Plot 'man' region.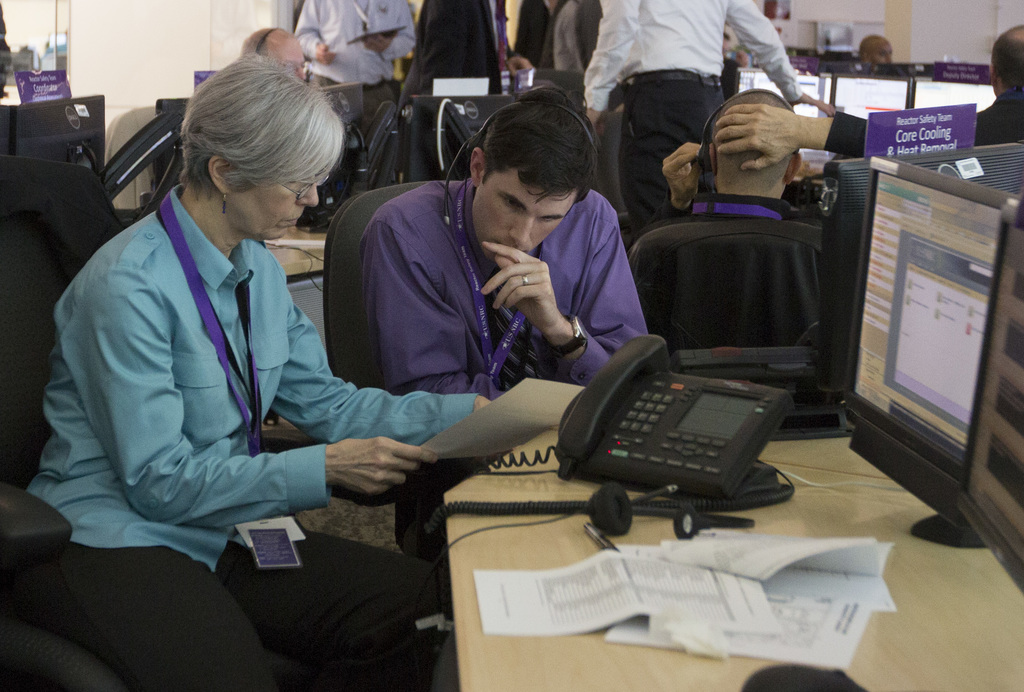
Plotted at {"x1": 365, "y1": 95, "x2": 760, "y2": 524}.
